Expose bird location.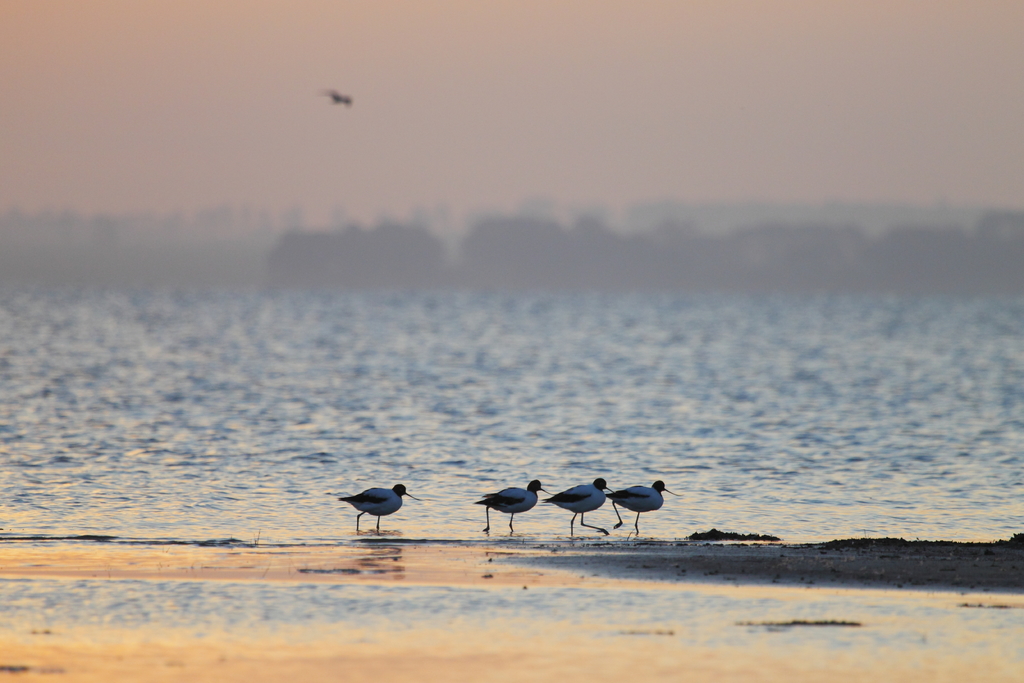
Exposed at {"x1": 330, "y1": 479, "x2": 422, "y2": 536}.
